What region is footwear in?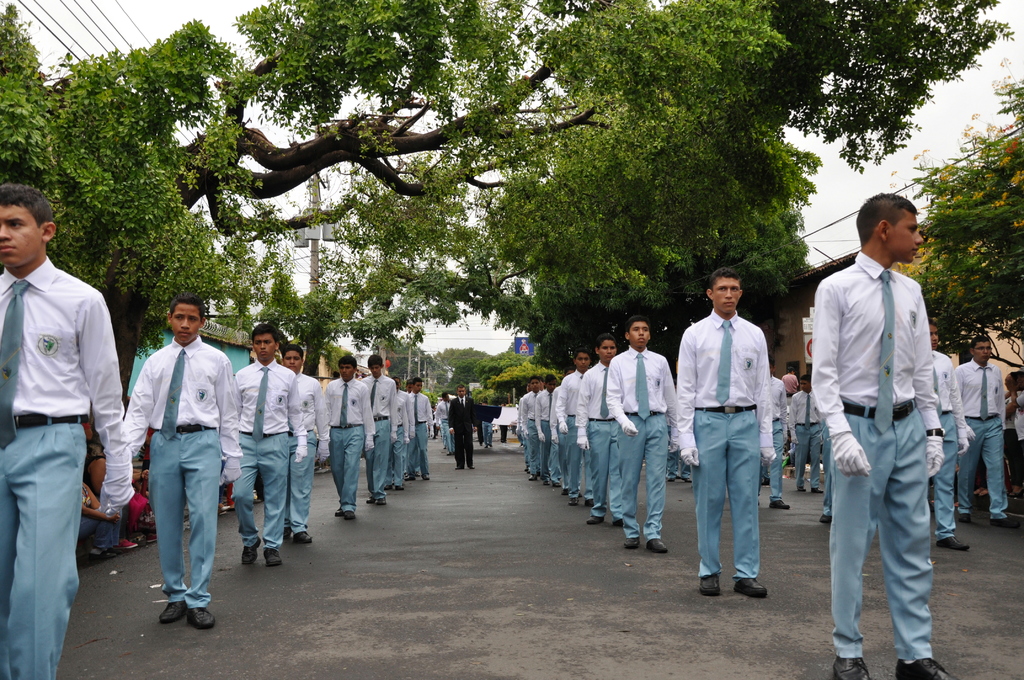
{"left": 561, "top": 487, "right": 568, "bottom": 498}.
